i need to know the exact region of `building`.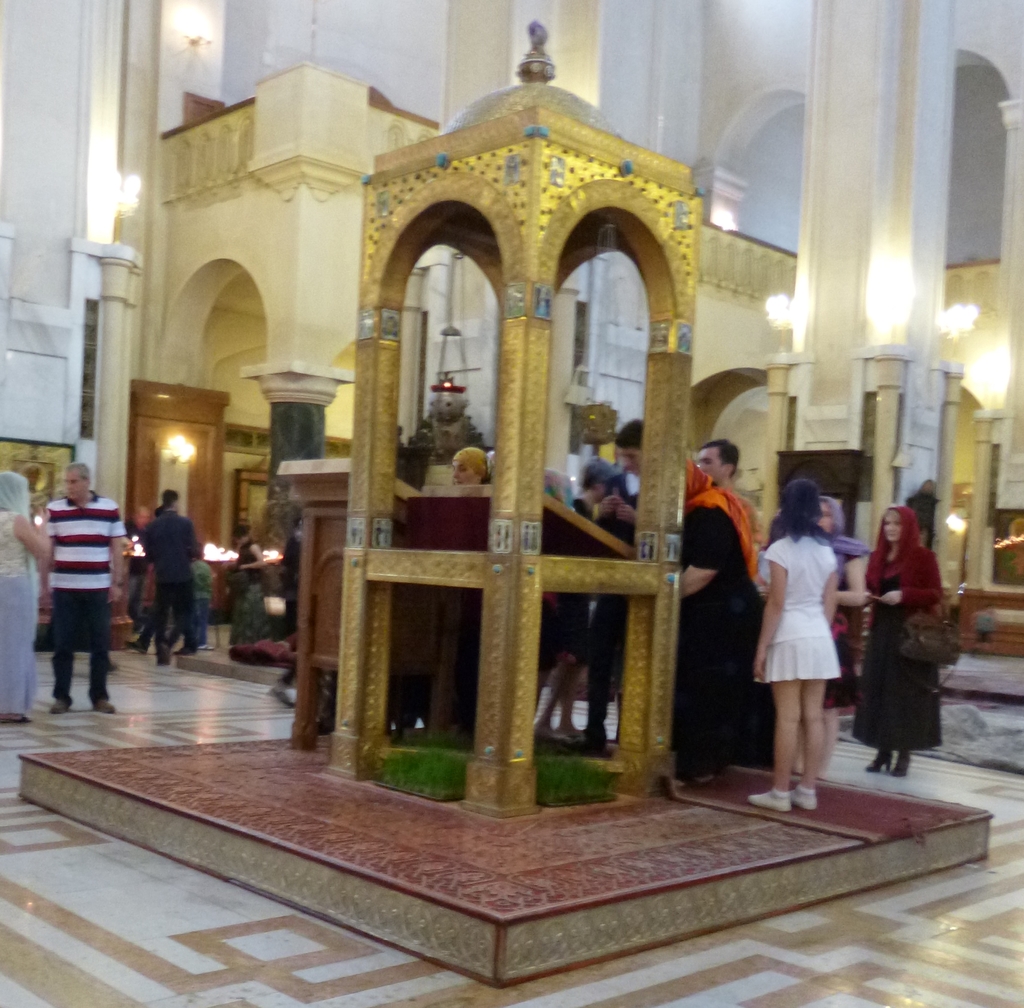
Region: bbox=(0, 0, 1023, 1007).
